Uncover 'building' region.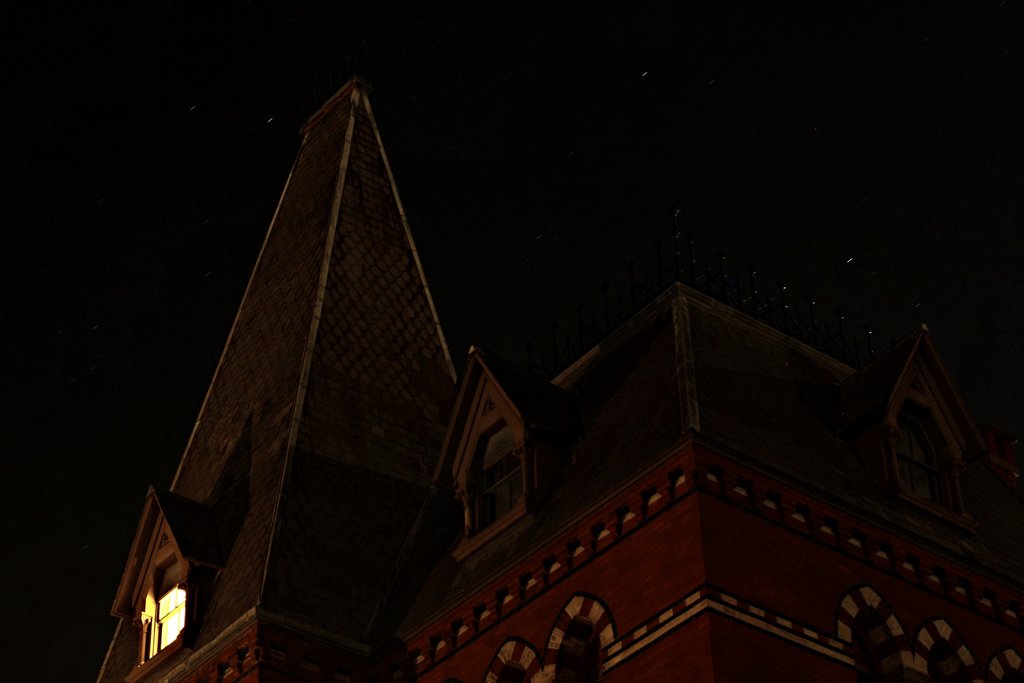
Uncovered: x1=97 y1=80 x2=1023 y2=682.
